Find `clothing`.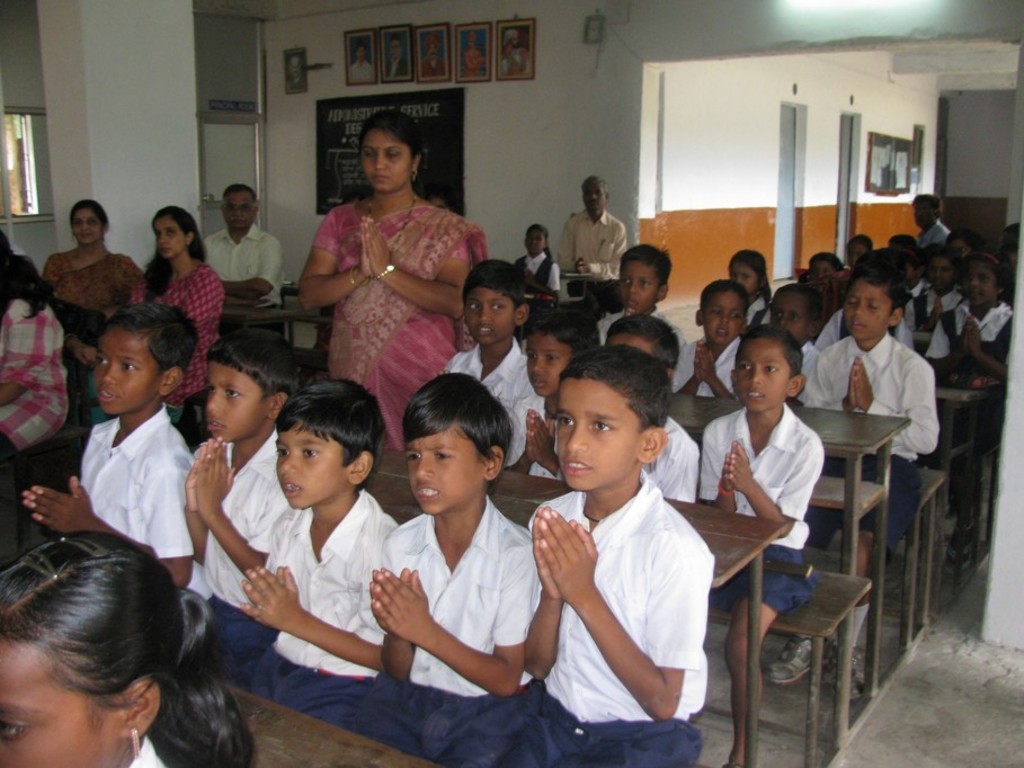
detection(134, 259, 216, 412).
